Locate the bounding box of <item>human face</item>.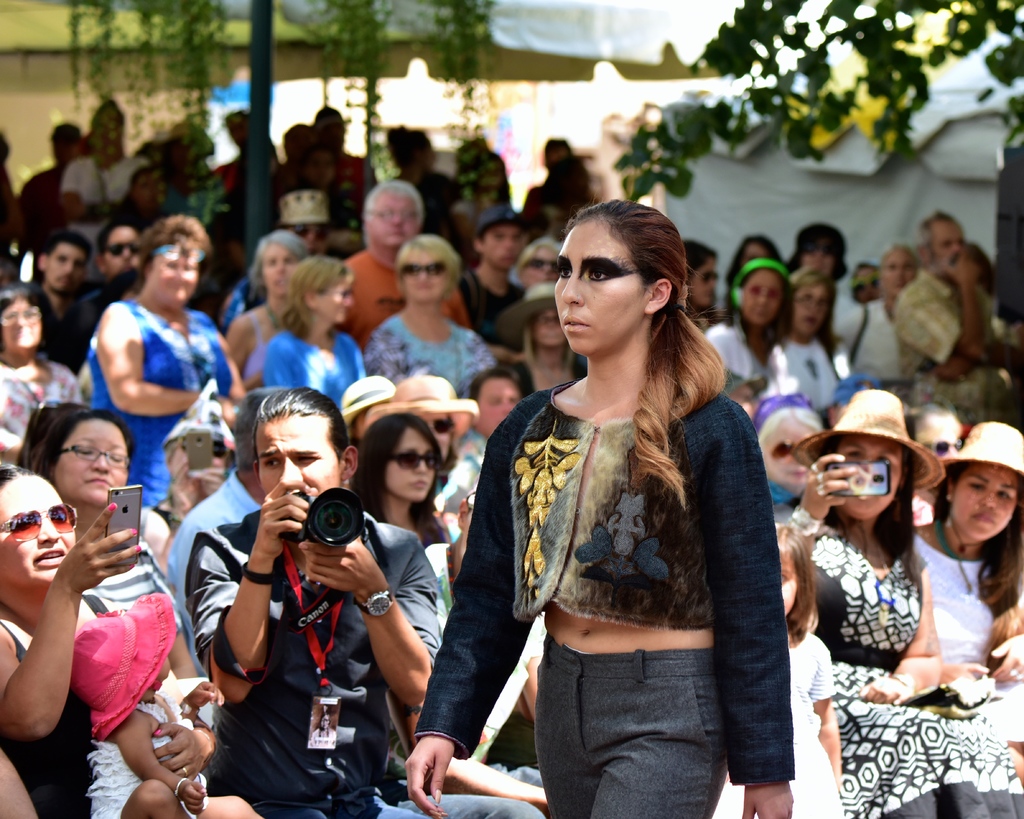
Bounding box: [748,273,775,323].
